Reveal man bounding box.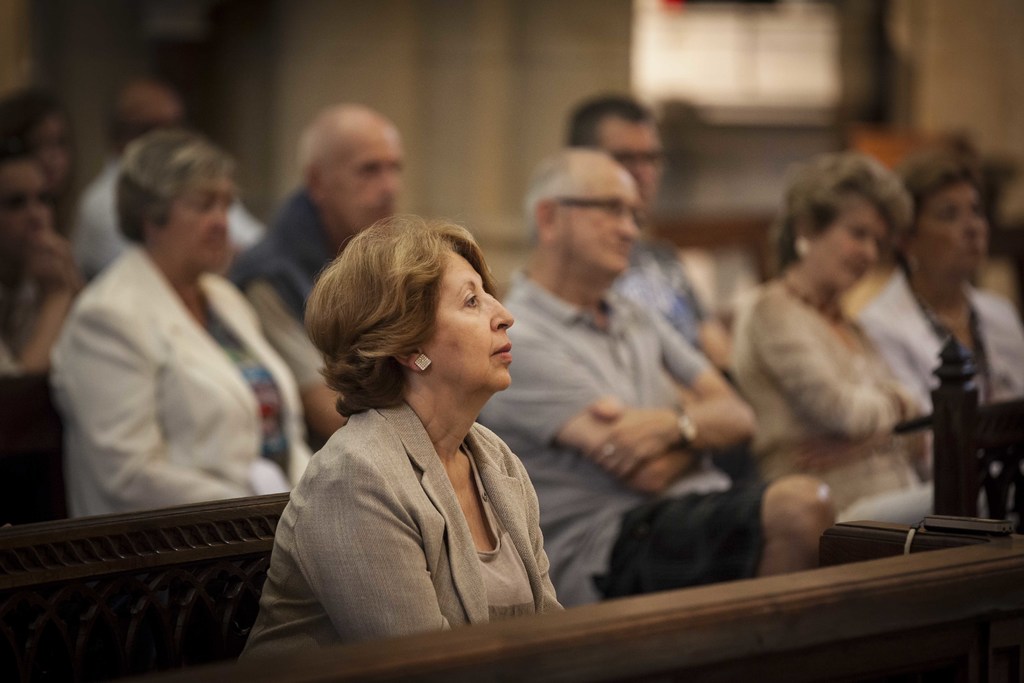
Revealed: Rect(226, 100, 409, 439).
